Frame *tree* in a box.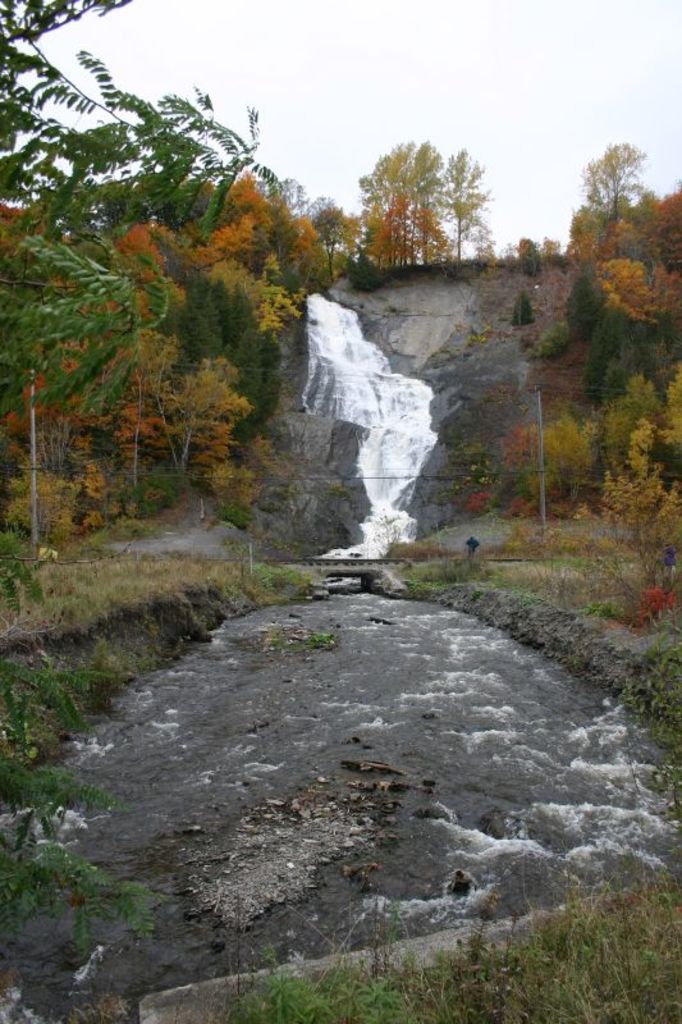
bbox=(450, 134, 502, 284).
